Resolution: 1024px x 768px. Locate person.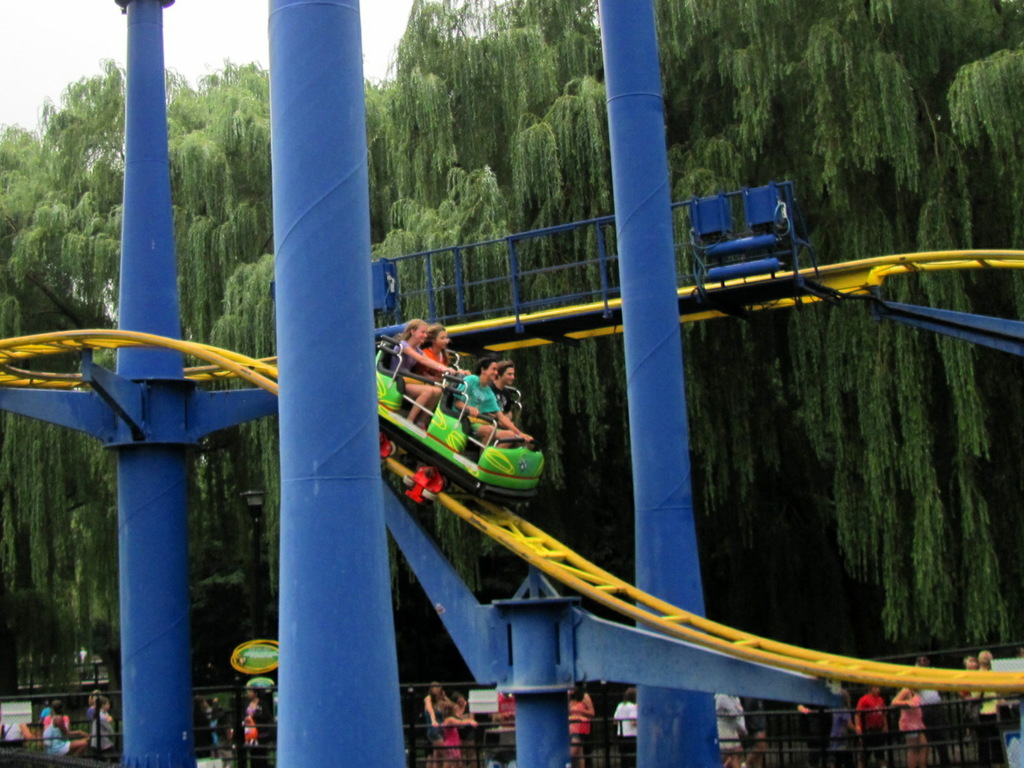
(37,702,53,716).
